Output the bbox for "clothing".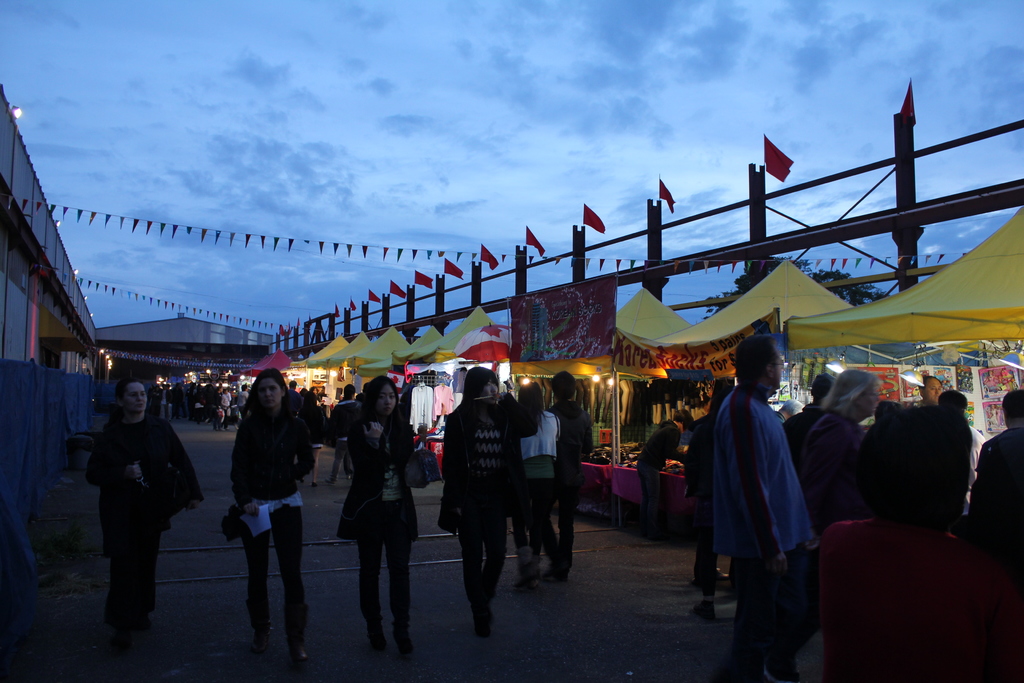
pyautogui.locateOnScreen(346, 414, 422, 652).
